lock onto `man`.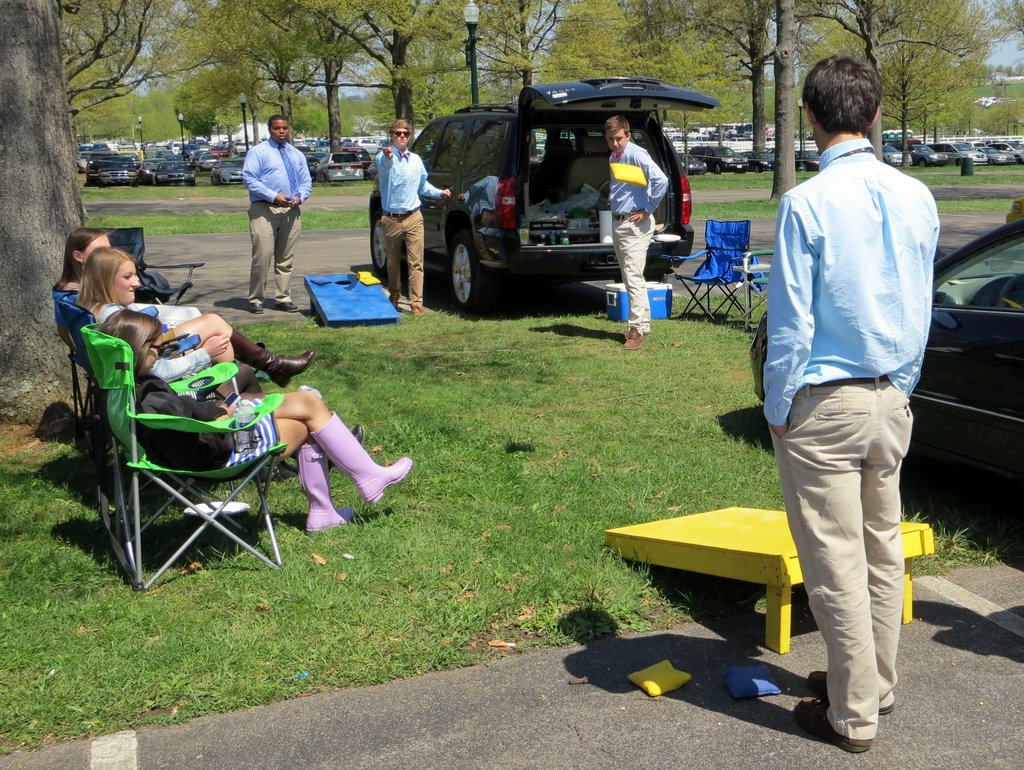
Locked: (586,110,676,357).
